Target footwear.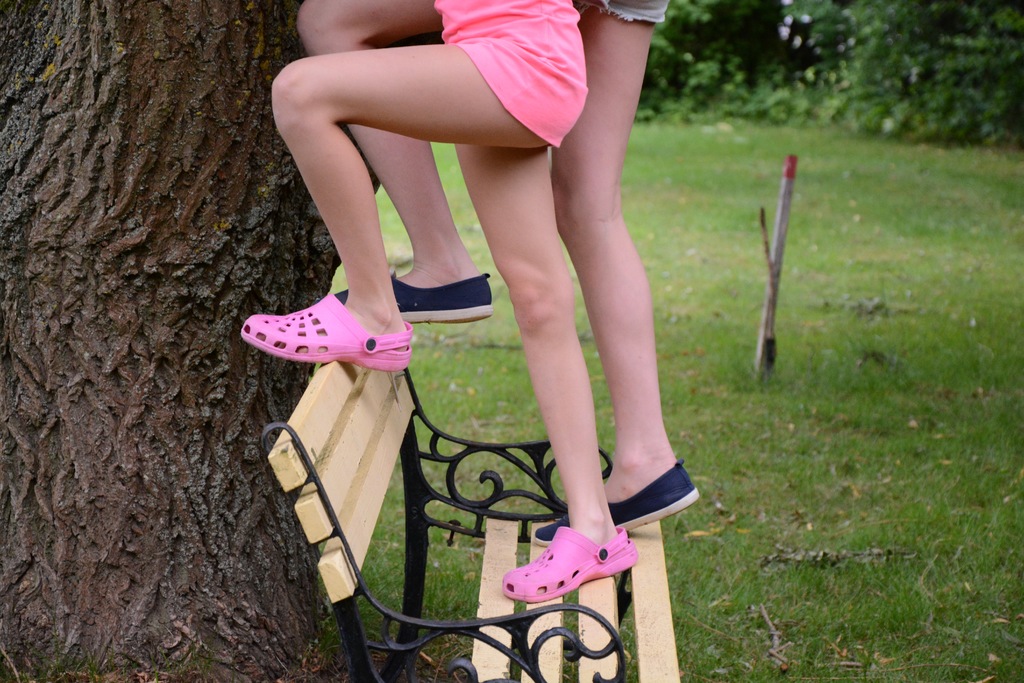
Target region: crop(532, 458, 701, 548).
